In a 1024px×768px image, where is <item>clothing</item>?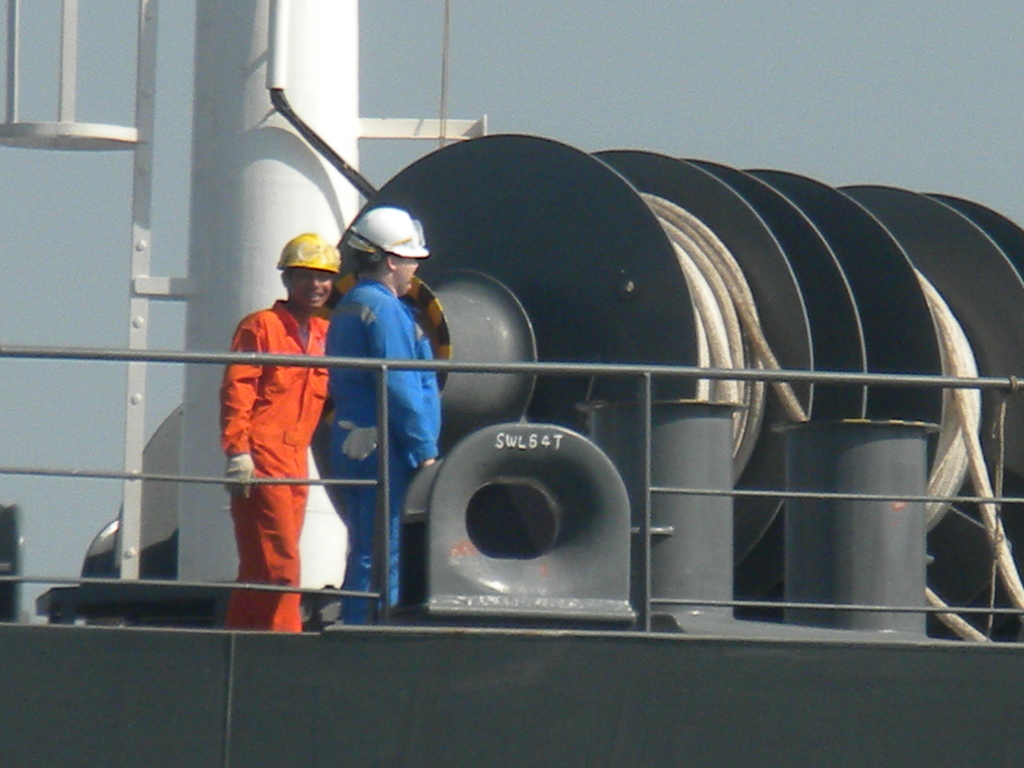
bbox=(324, 275, 440, 624).
